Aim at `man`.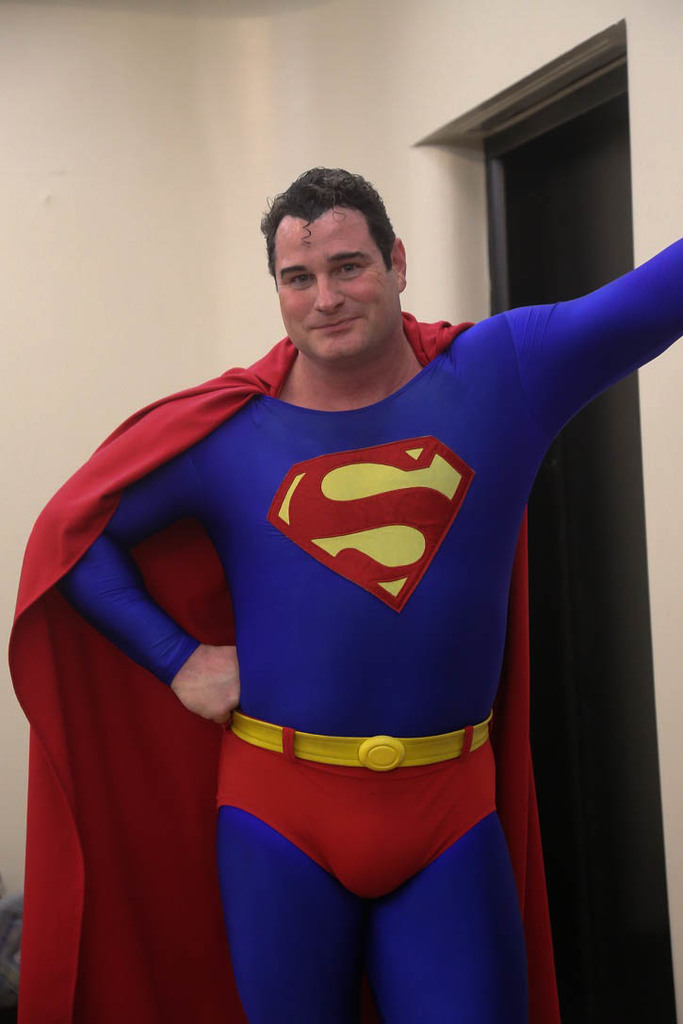
Aimed at 46/171/619/1008.
